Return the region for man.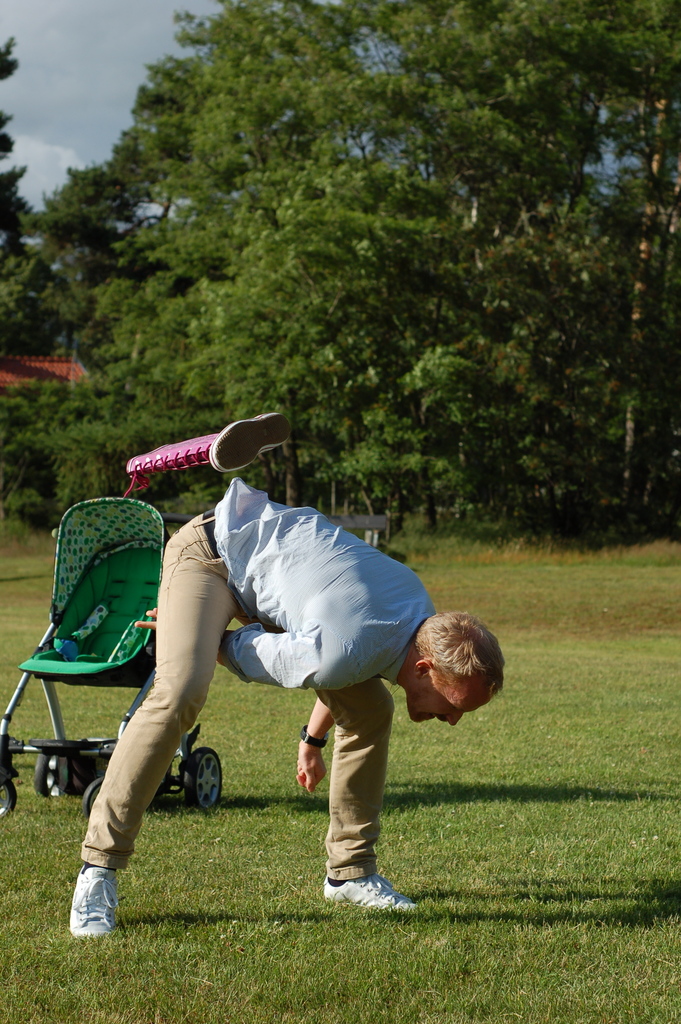
bbox=(58, 449, 475, 918).
